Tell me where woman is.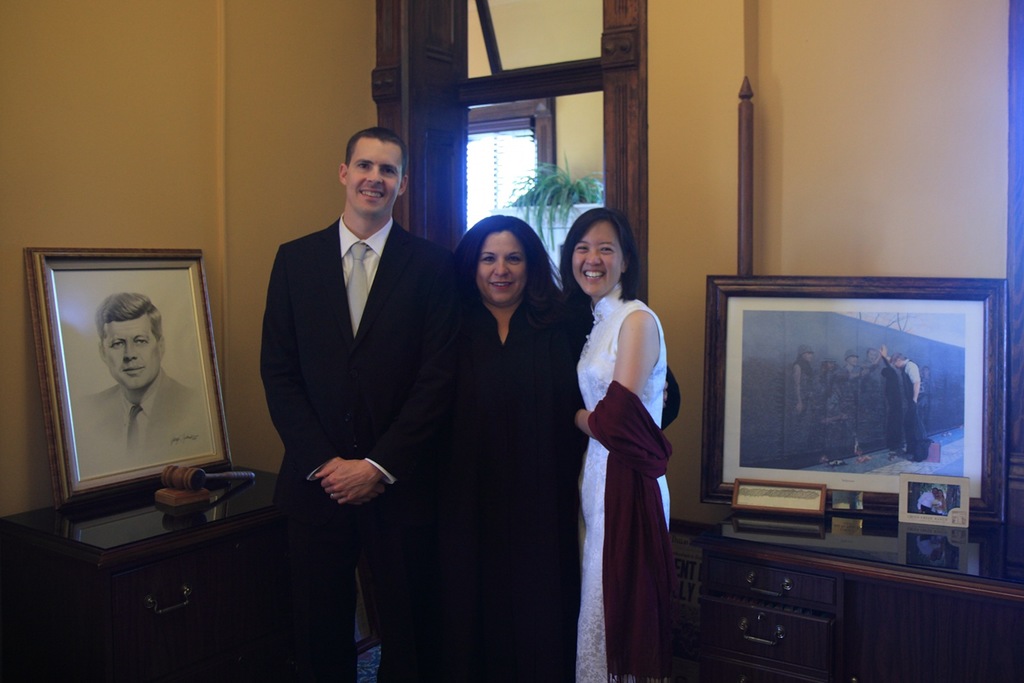
woman is at (412, 216, 685, 682).
